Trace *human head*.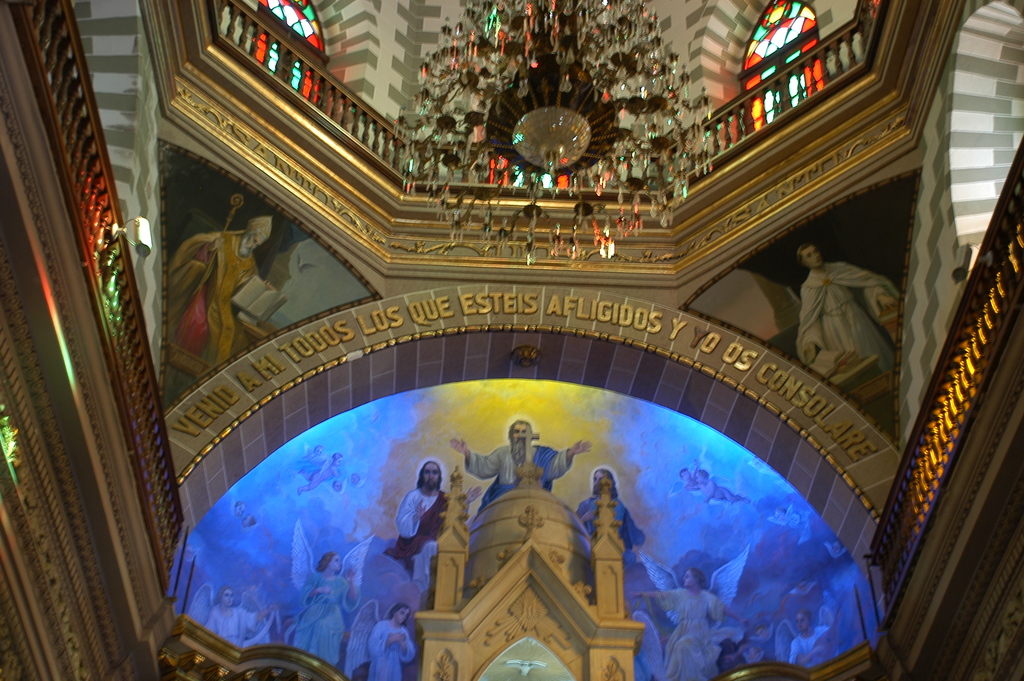
Traced to [316,444,326,457].
